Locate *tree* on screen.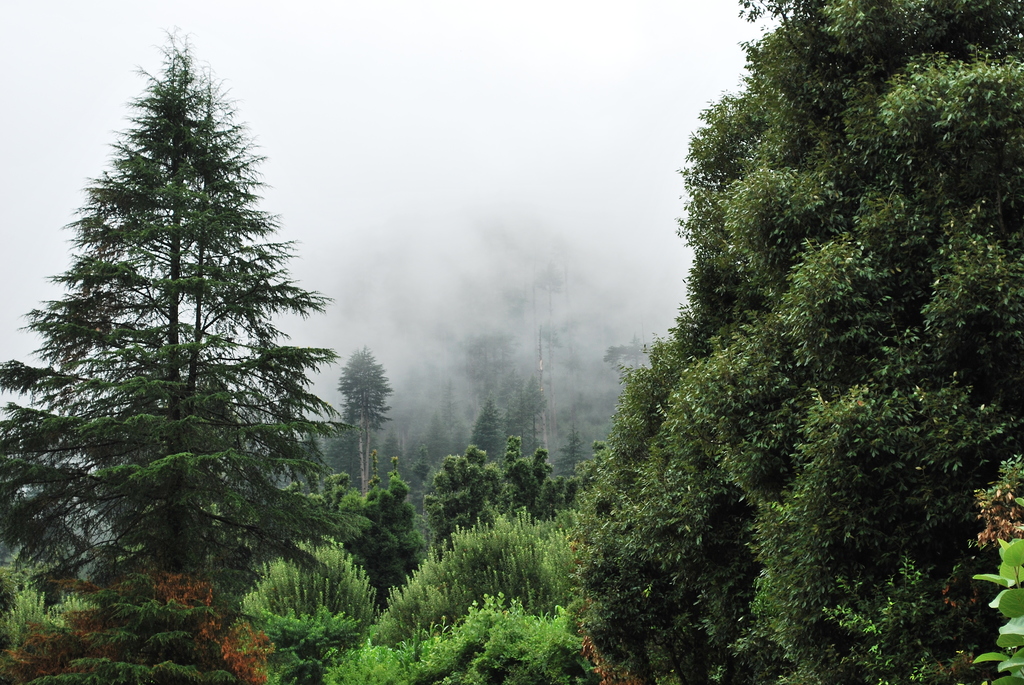
On screen at <region>572, 0, 1023, 684</region>.
